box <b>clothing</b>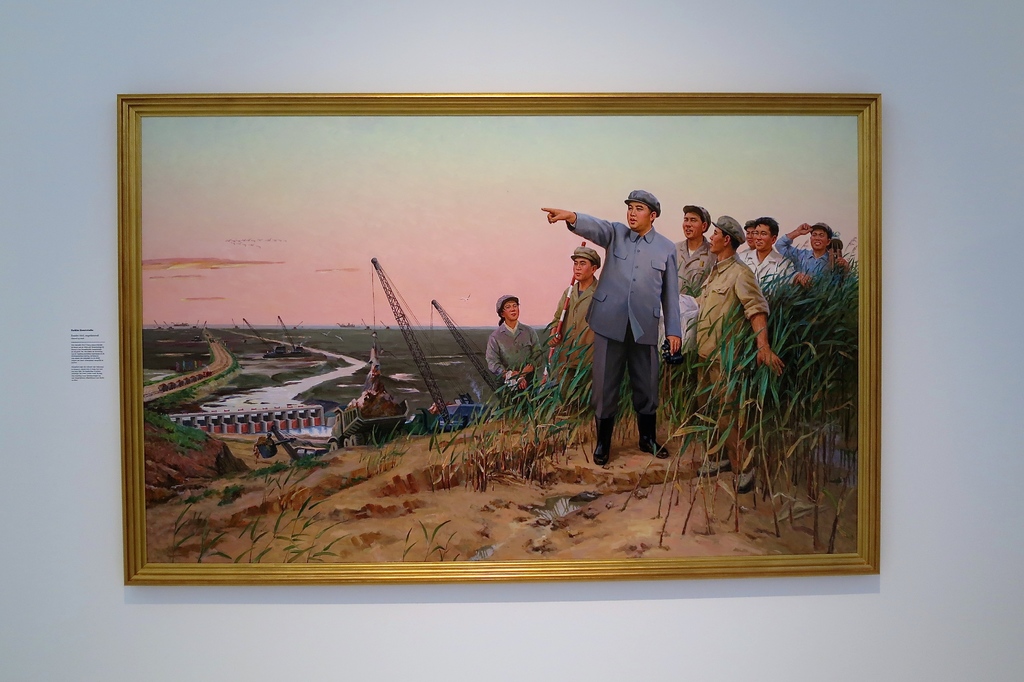
x1=554 y1=273 x2=597 y2=345
